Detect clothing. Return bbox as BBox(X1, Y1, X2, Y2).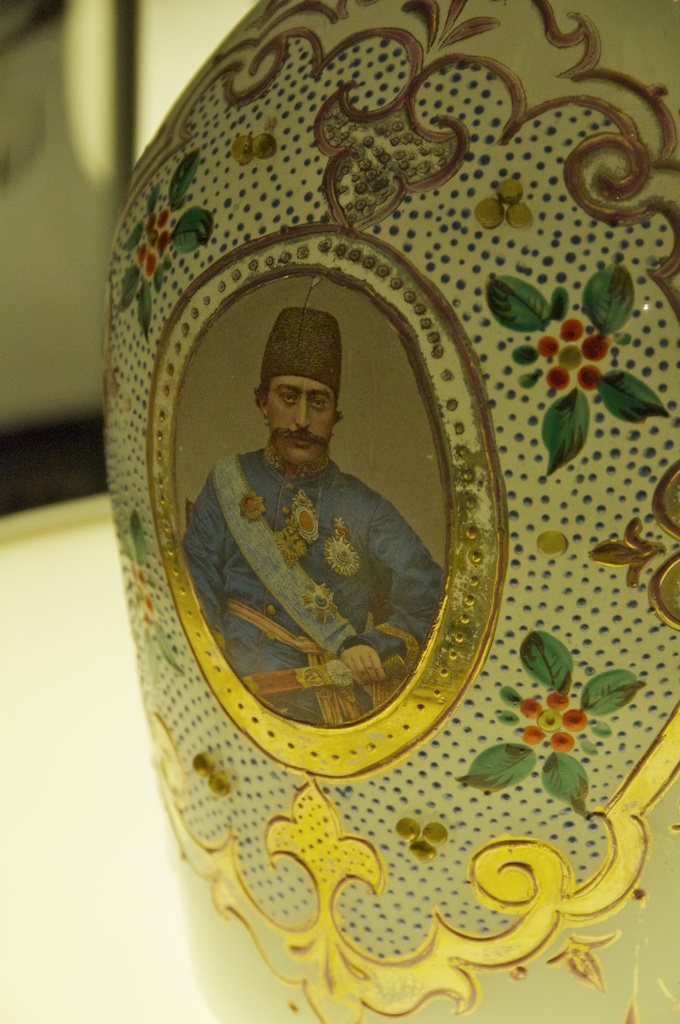
BBox(178, 444, 446, 726).
